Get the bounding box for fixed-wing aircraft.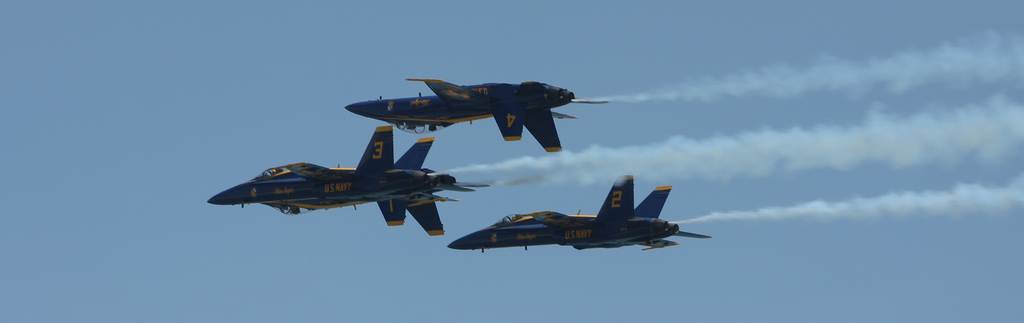
{"left": 204, "top": 128, "right": 486, "bottom": 240}.
